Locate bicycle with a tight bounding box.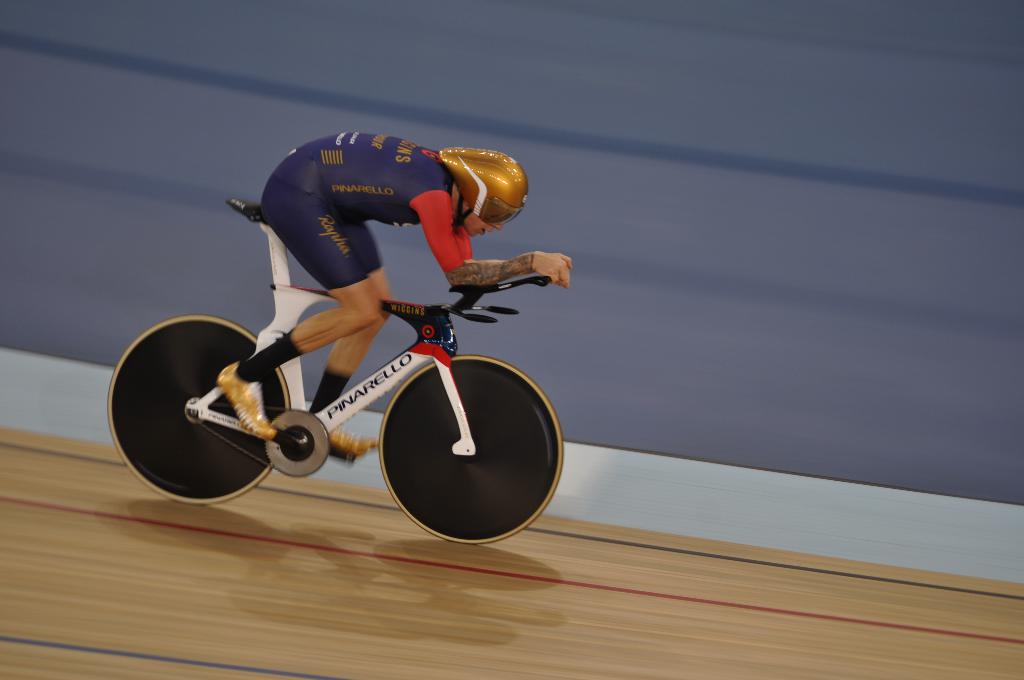
locate(85, 230, 607, 537).
